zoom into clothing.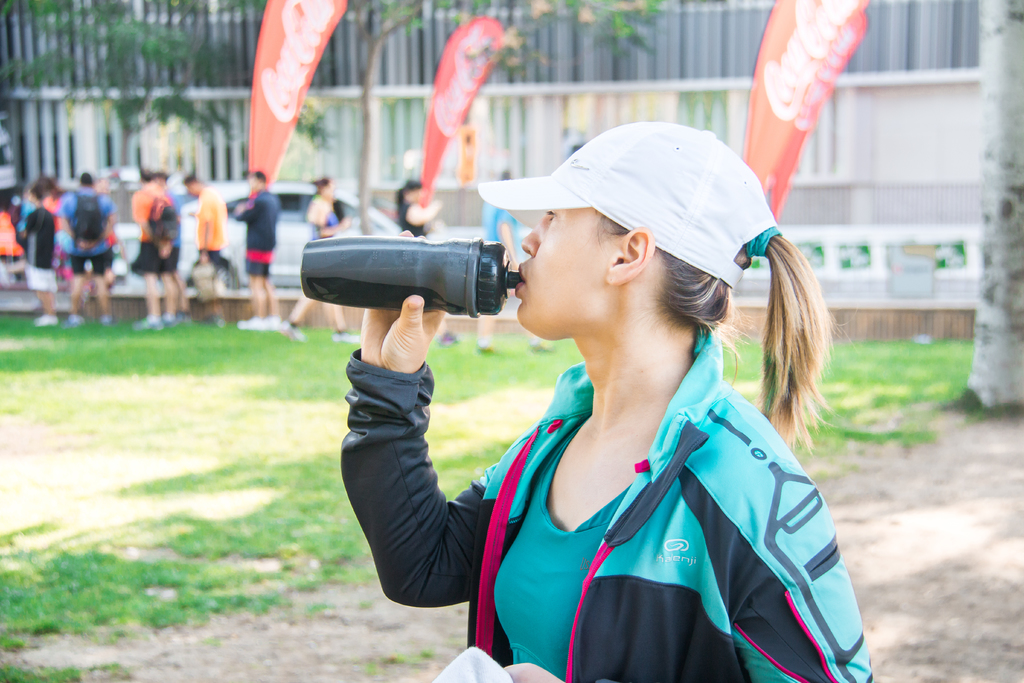
Zoom target: box=[234, 189, 287, 277].
